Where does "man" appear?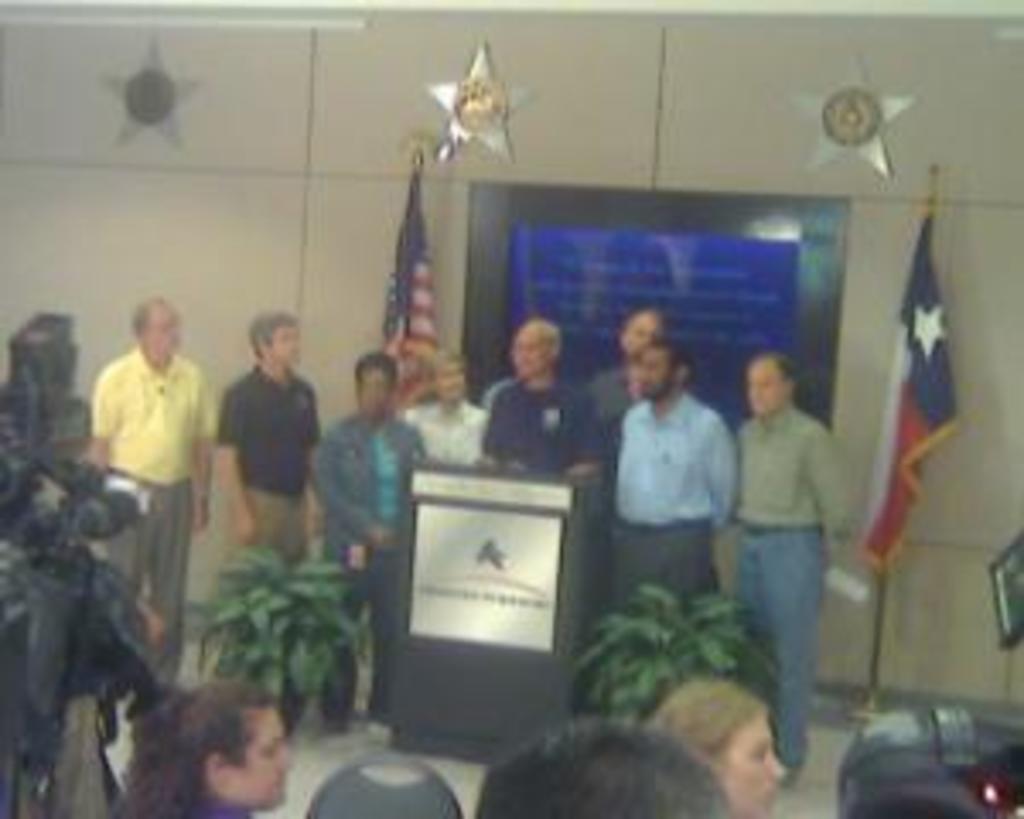
Appears at (left=474, top=710, right=751, bottom=816).
